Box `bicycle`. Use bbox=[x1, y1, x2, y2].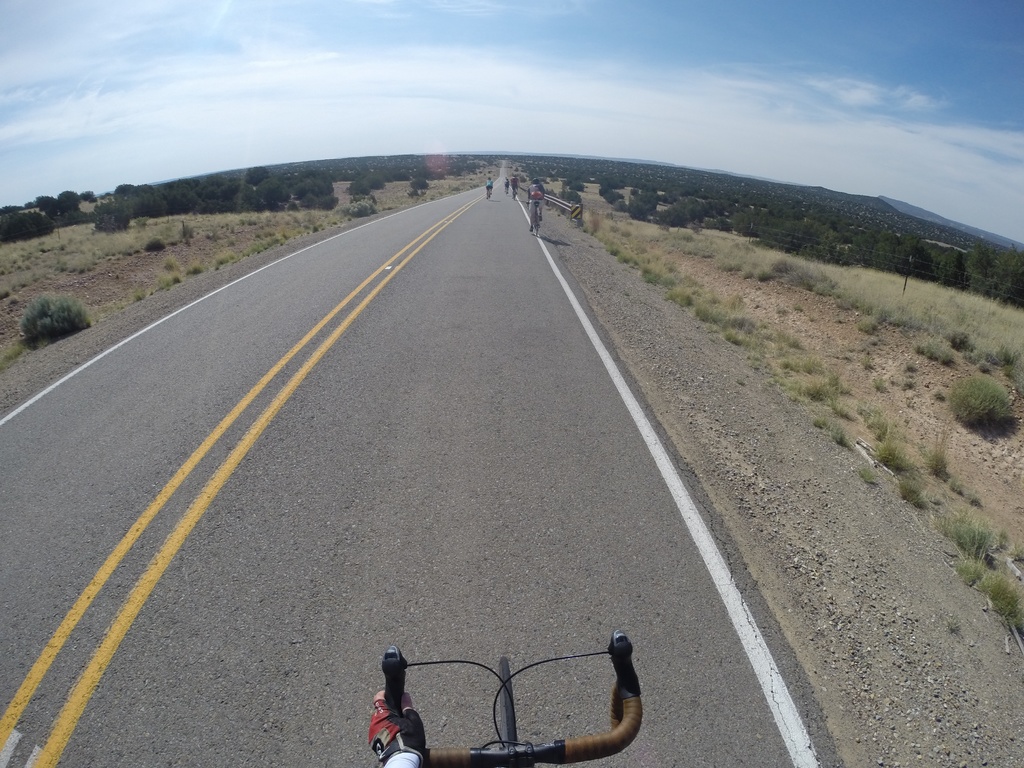
bbox=[505, 186, 508, 195].
